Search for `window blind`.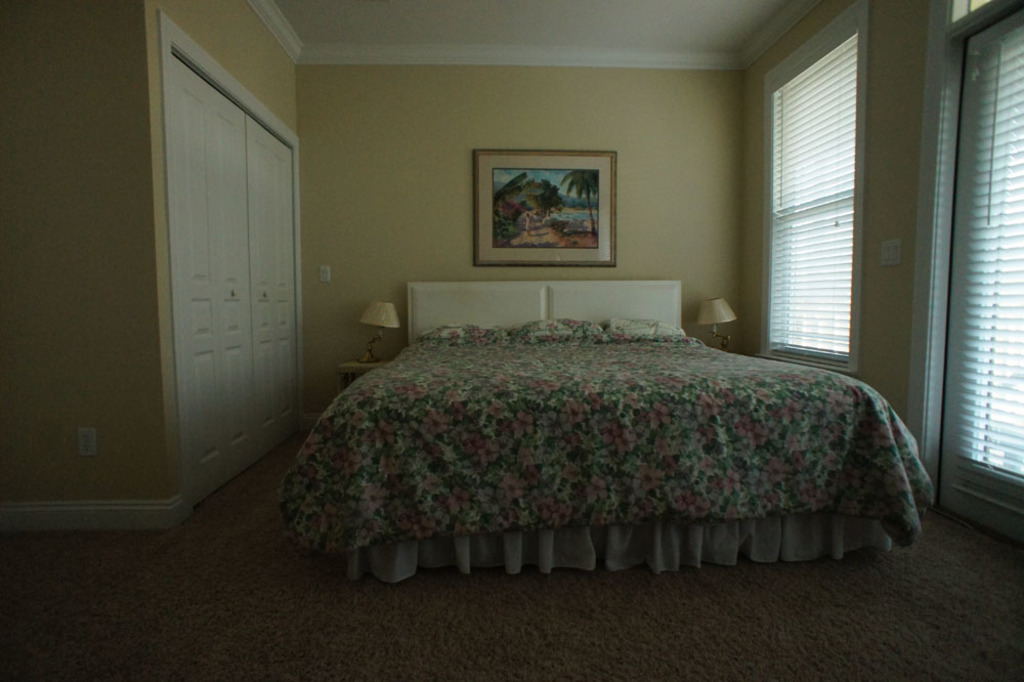
Found at x1=950 y1=0 x2=1023 y2=516.
